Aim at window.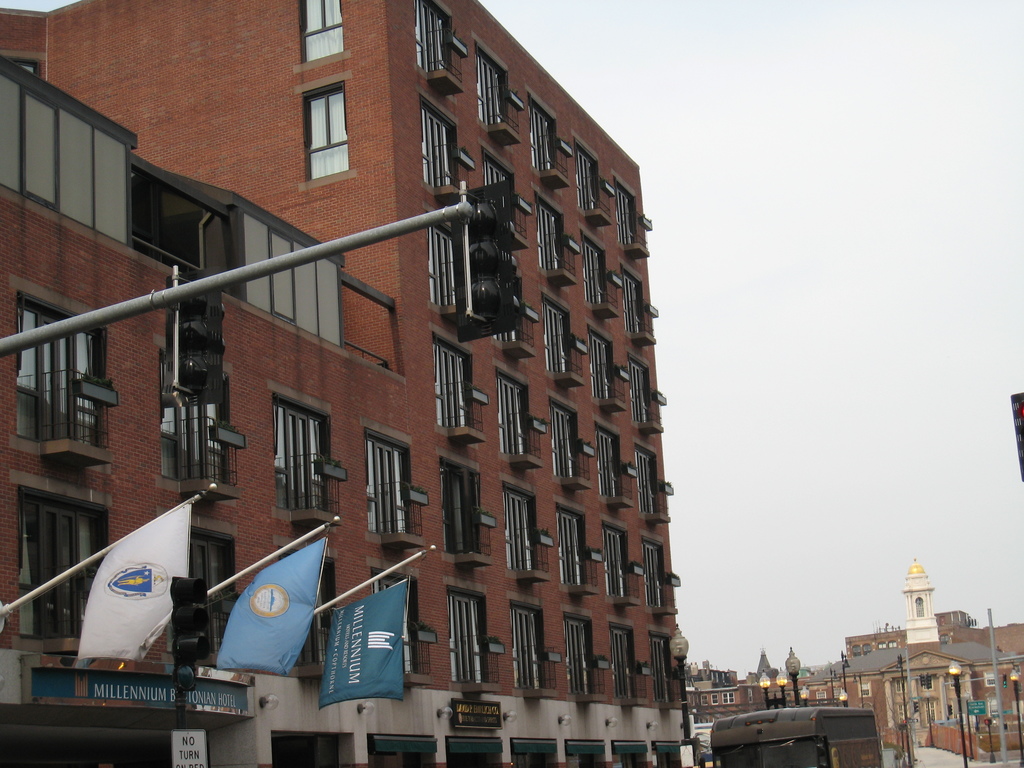
Aimed at {"left": 419, "top": 90, "right": 463, "bottom": 206}.
